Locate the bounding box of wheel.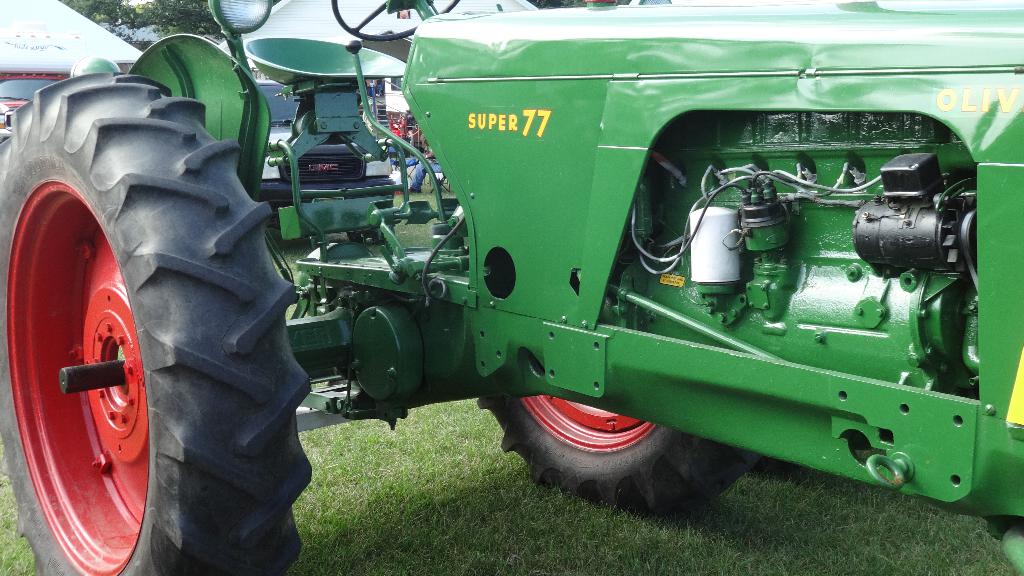
Bounding box: x1=24, y1=102, x2=225, y2=563.
